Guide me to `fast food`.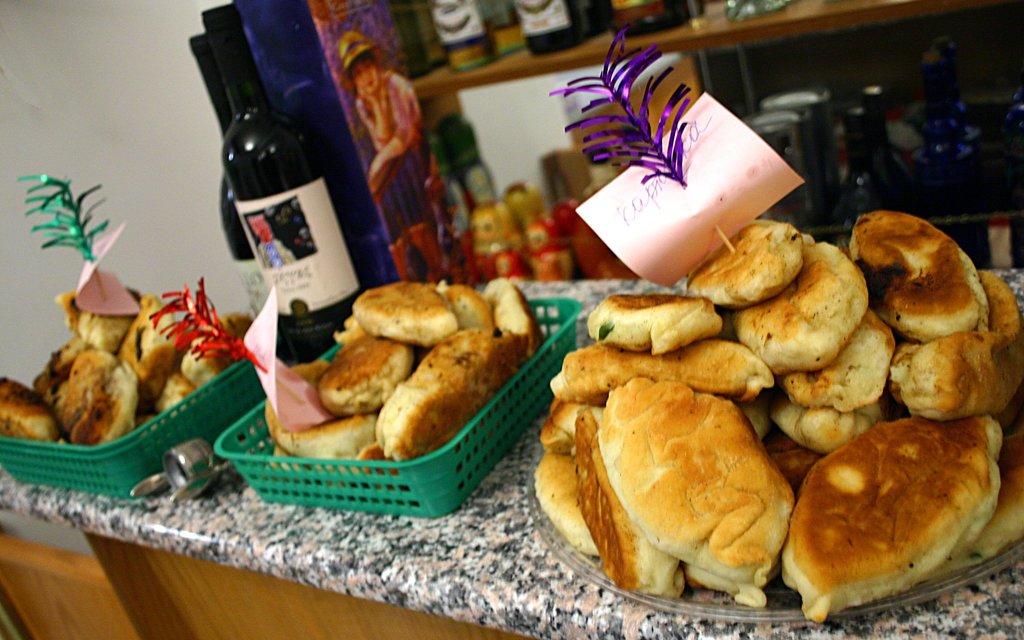
Guidance: box(521, 207, 1023, 629).
